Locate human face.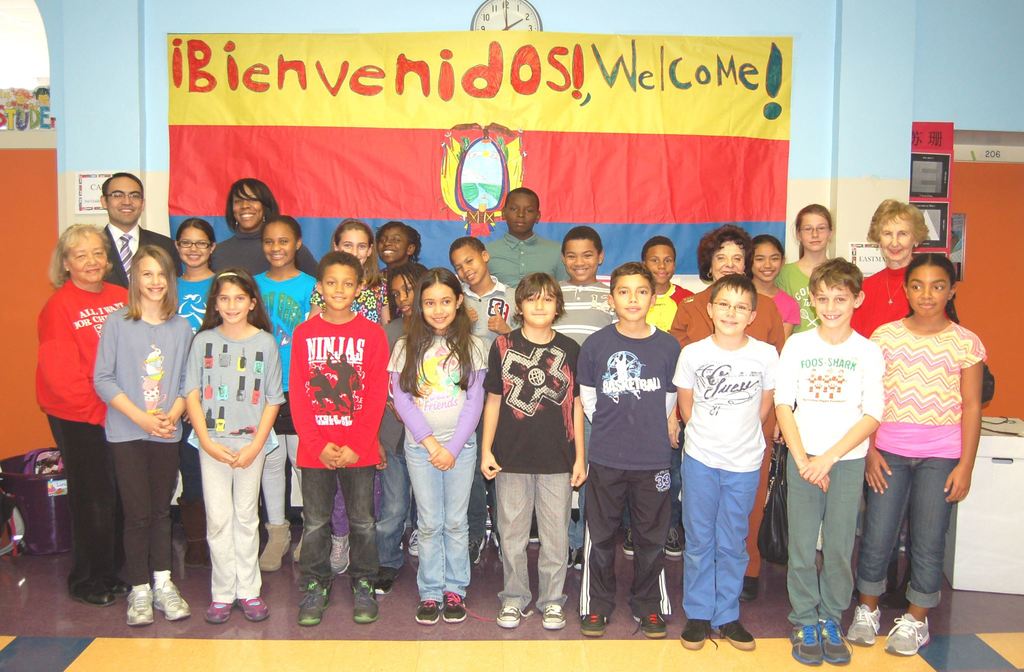
Bounding box: <box>380,231,408,257</box>.
